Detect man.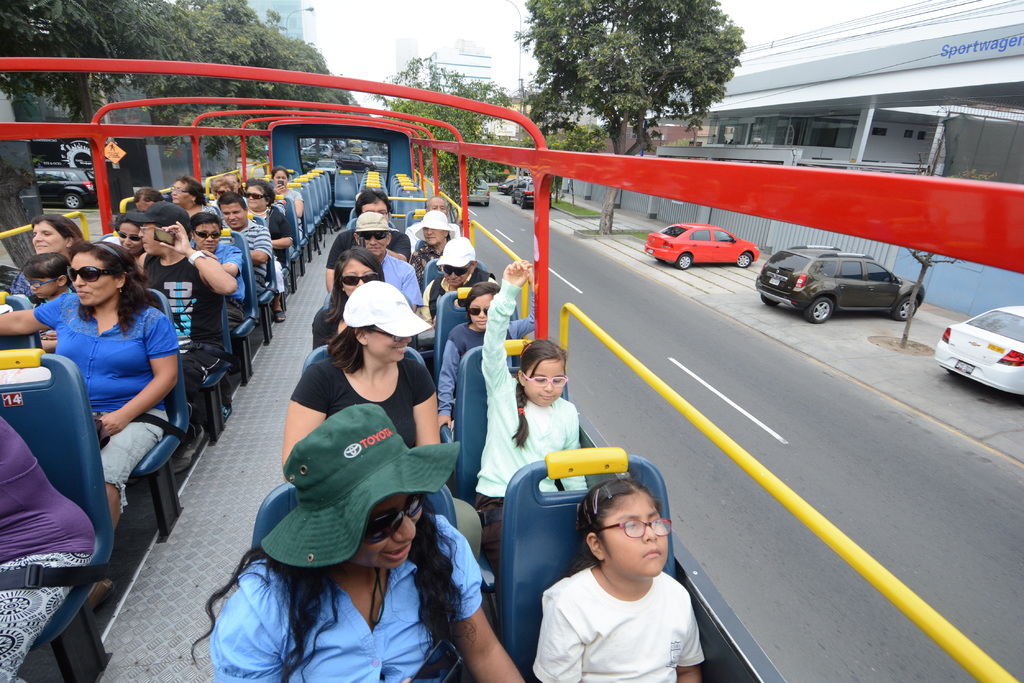
Detected at (left=216, top=191, right=275, bottom=292).
